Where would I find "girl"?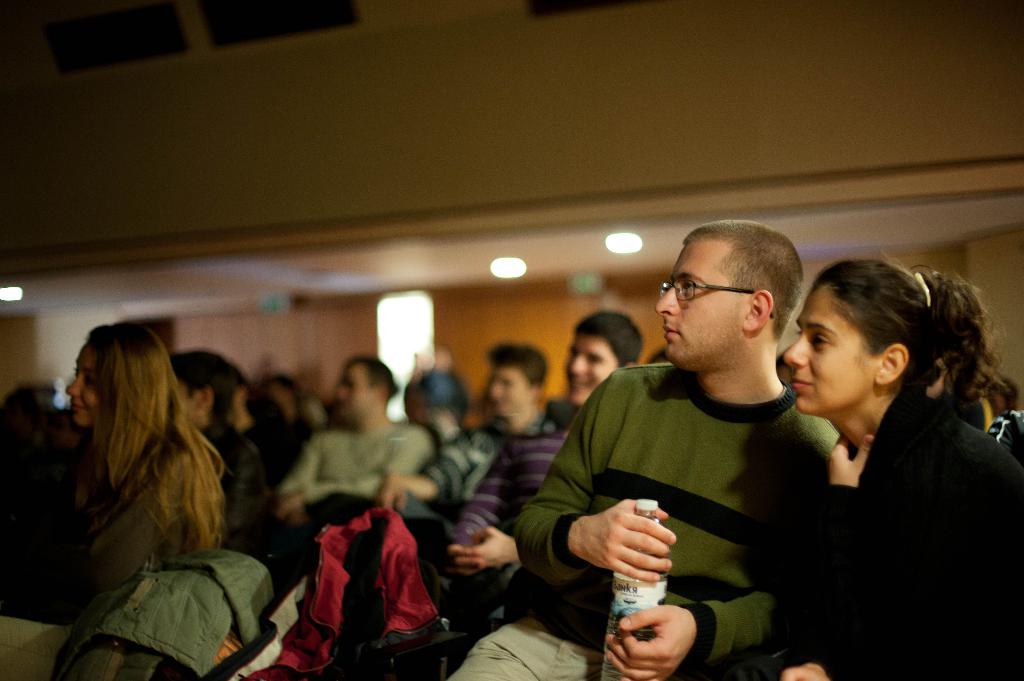
At 789 255 1023 680.
